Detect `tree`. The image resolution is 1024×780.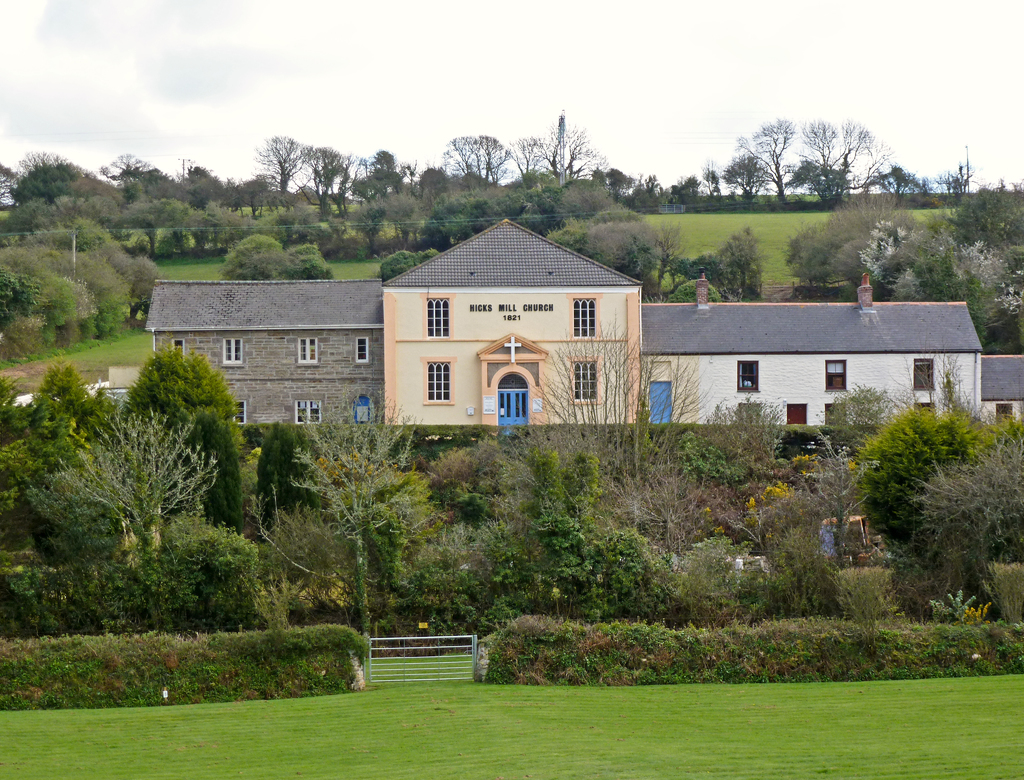
detection(423, 176, 533, 245).
